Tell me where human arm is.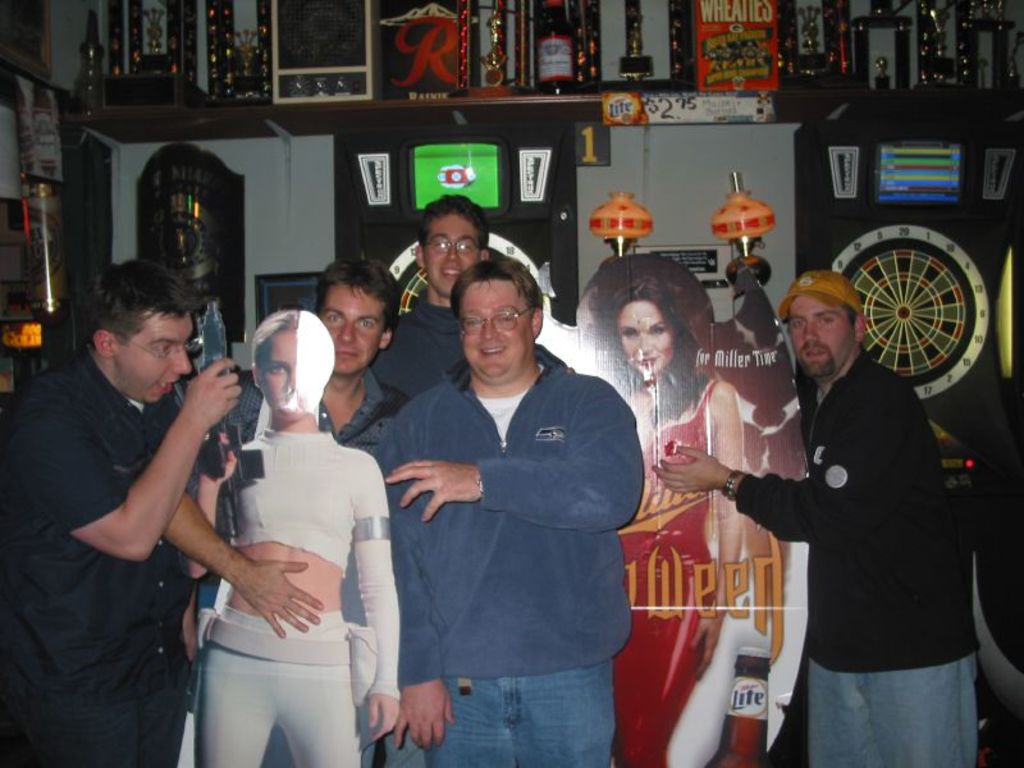
human arm is at pyautogui.locateOnScreen(40, 357, 242, 557).
